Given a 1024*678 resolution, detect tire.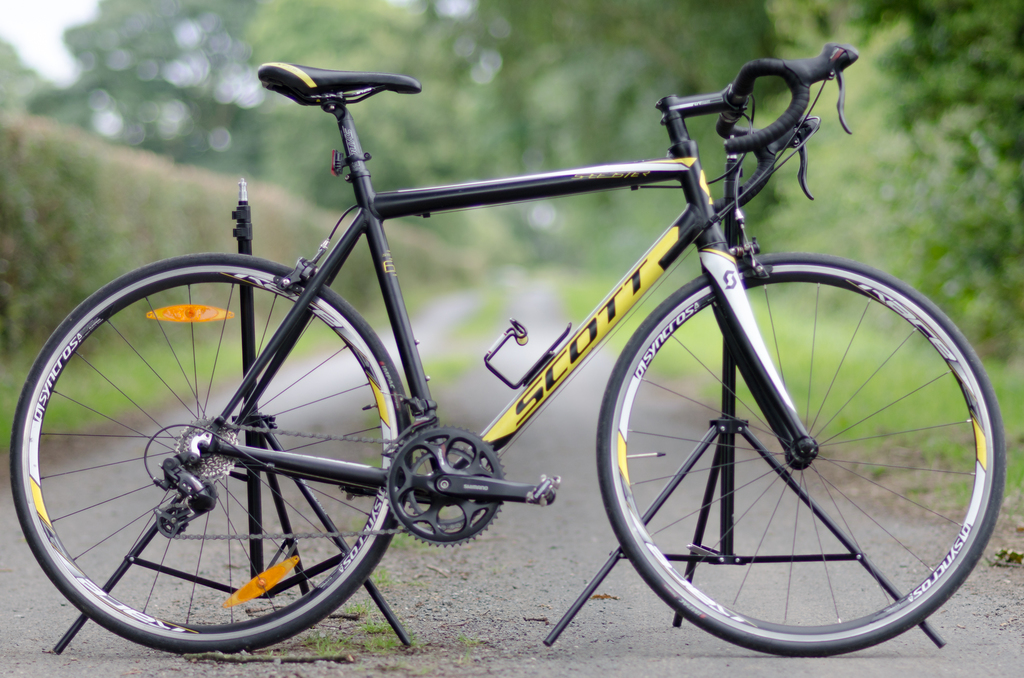
(x1=600, y1=253, x2=1002, y2=657).
